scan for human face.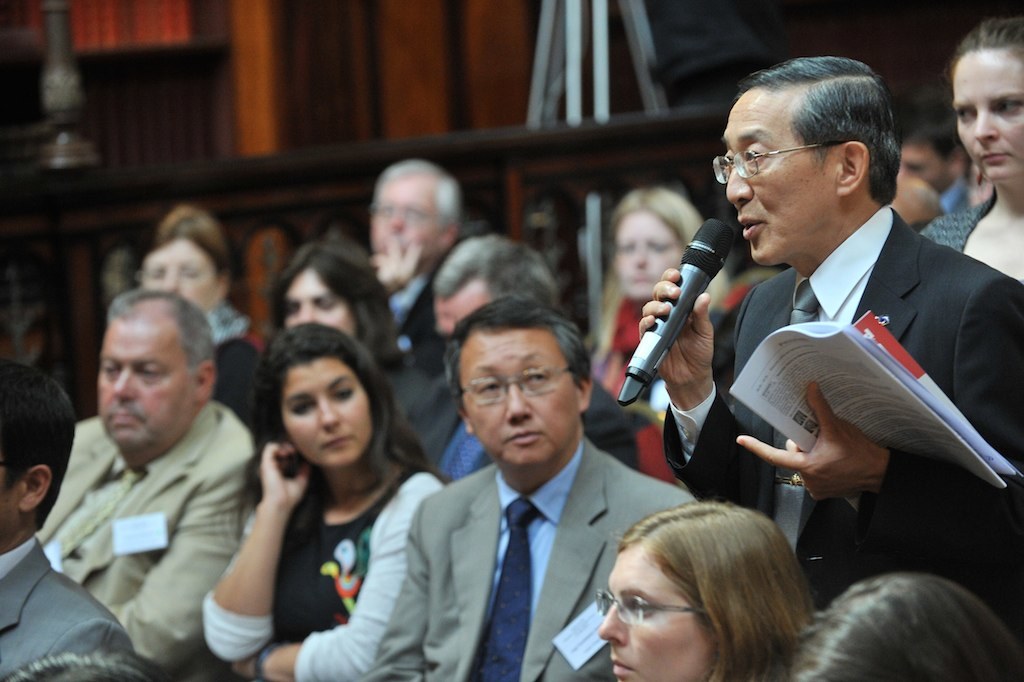
Scan result: detection(280, 267, 358, 345).
